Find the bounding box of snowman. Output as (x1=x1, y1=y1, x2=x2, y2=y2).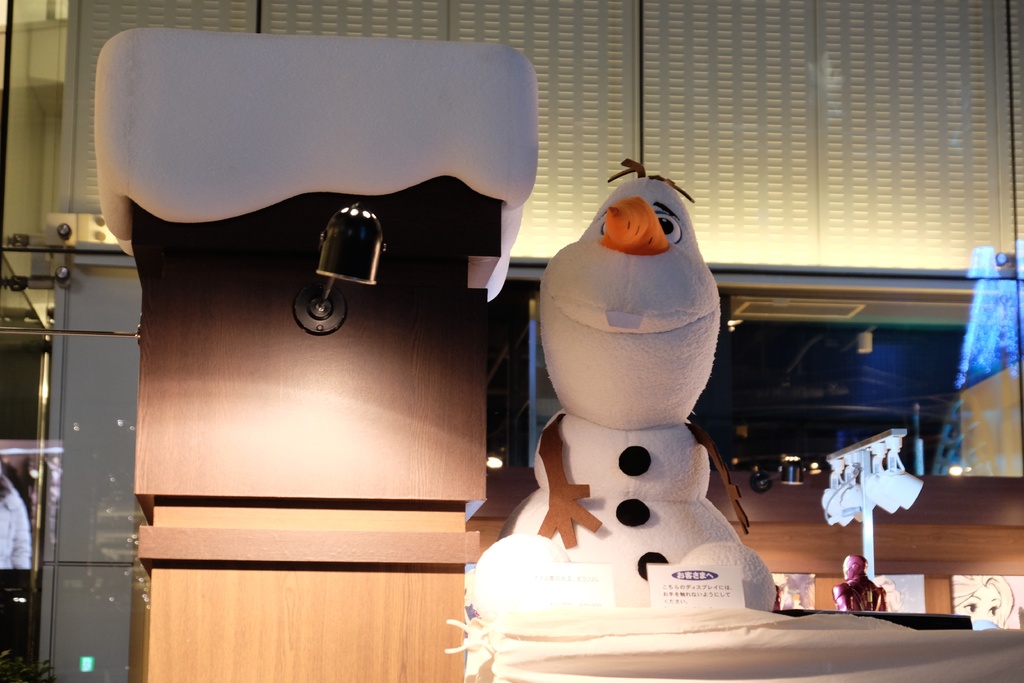
(x1=506, y1=191, x2=785, y2=612).
